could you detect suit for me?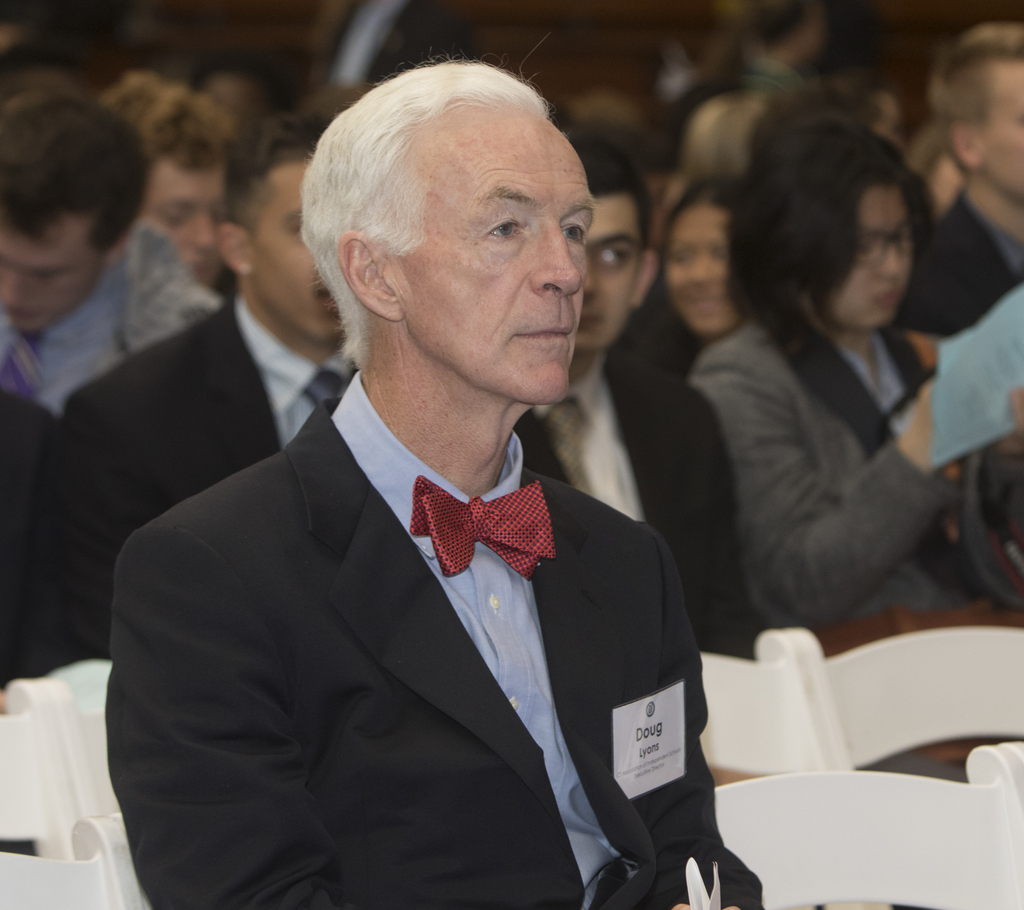
Detection result: 42:287:365:672.
